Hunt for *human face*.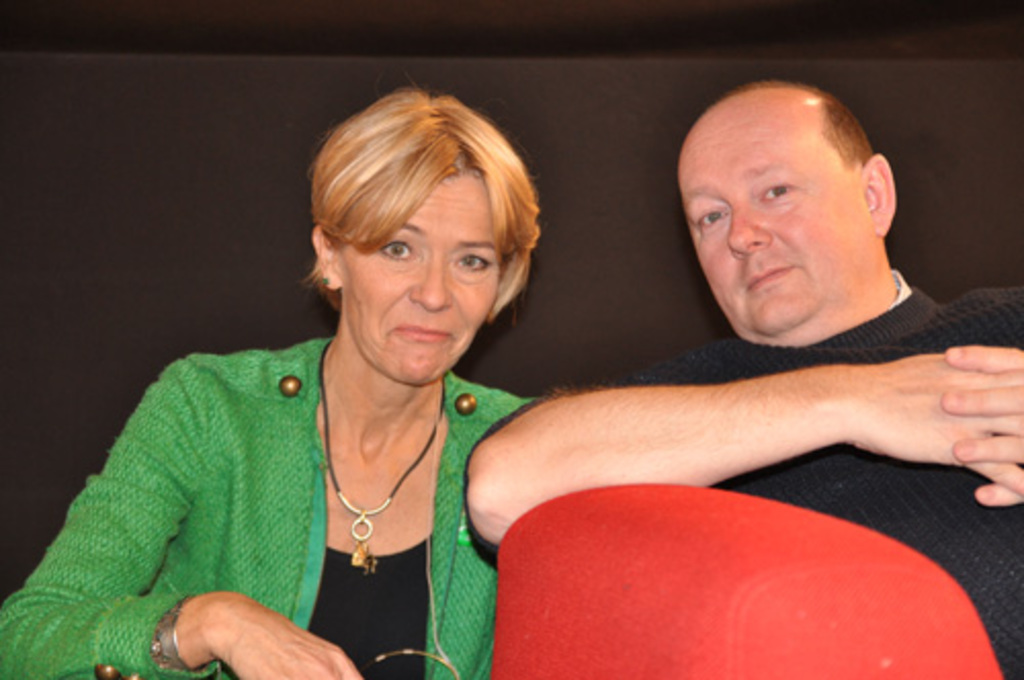
Hunted down at (left=338, top=176, right=502, bottom=387).
